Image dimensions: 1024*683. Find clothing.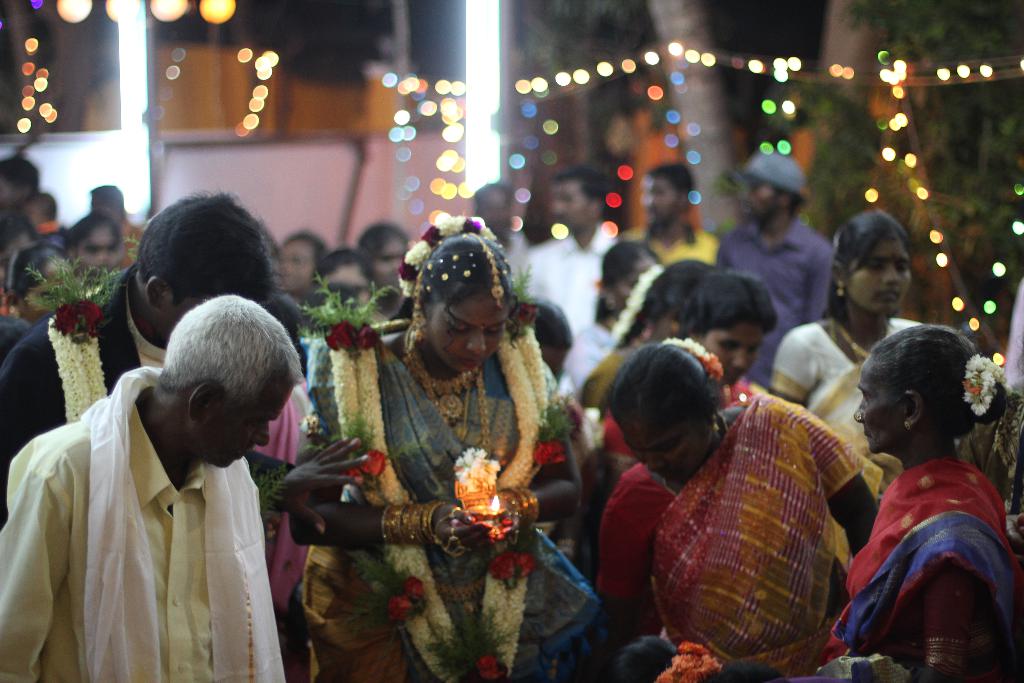
bbox=[730, 217, 826, 333].
